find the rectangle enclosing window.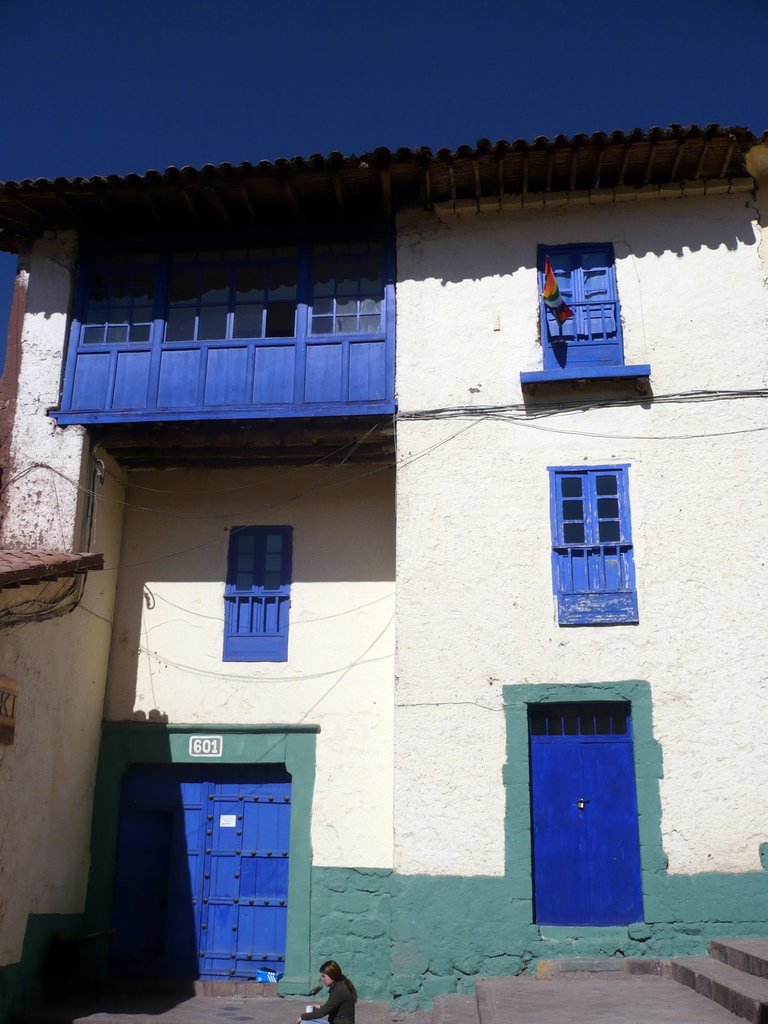
box(532, 236, 618, 377).
